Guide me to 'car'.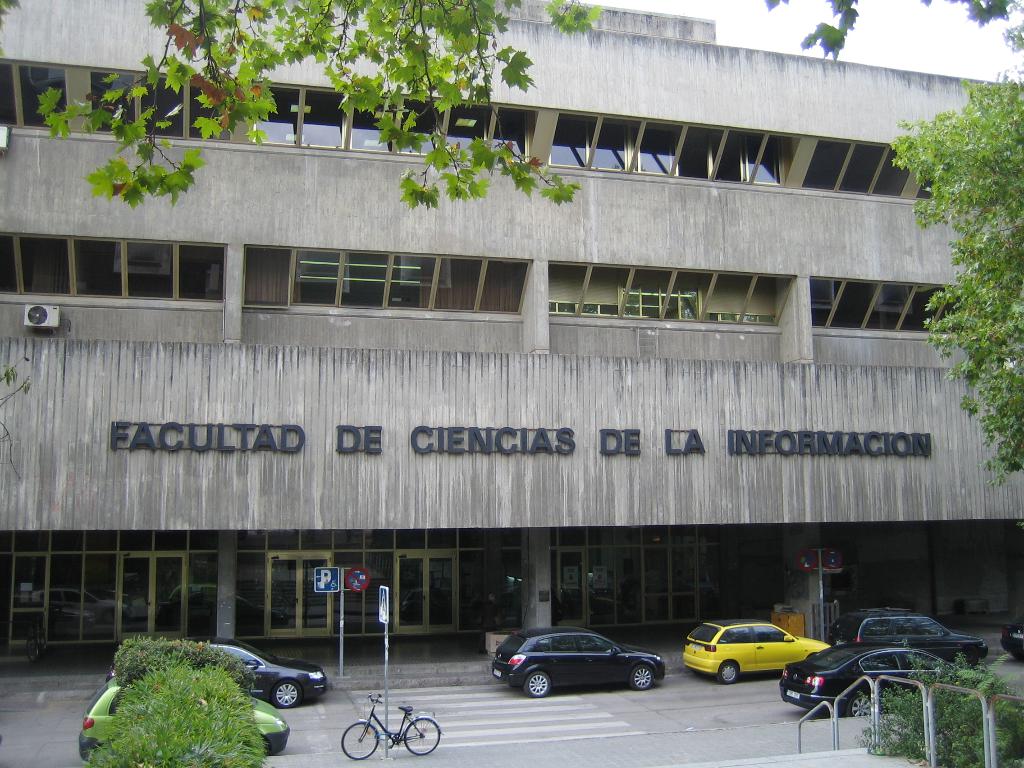
Guidance: 825, 605, 990, 669.
